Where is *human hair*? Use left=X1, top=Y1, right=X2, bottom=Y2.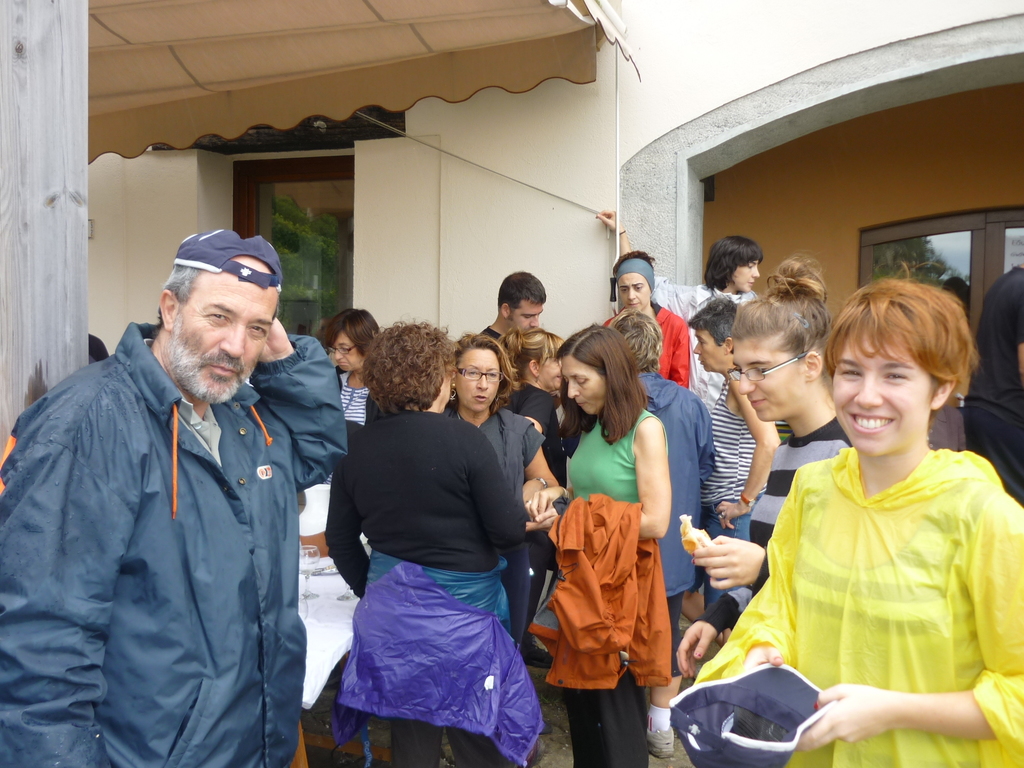
left=735, top=250, right=836, bottom=378.
